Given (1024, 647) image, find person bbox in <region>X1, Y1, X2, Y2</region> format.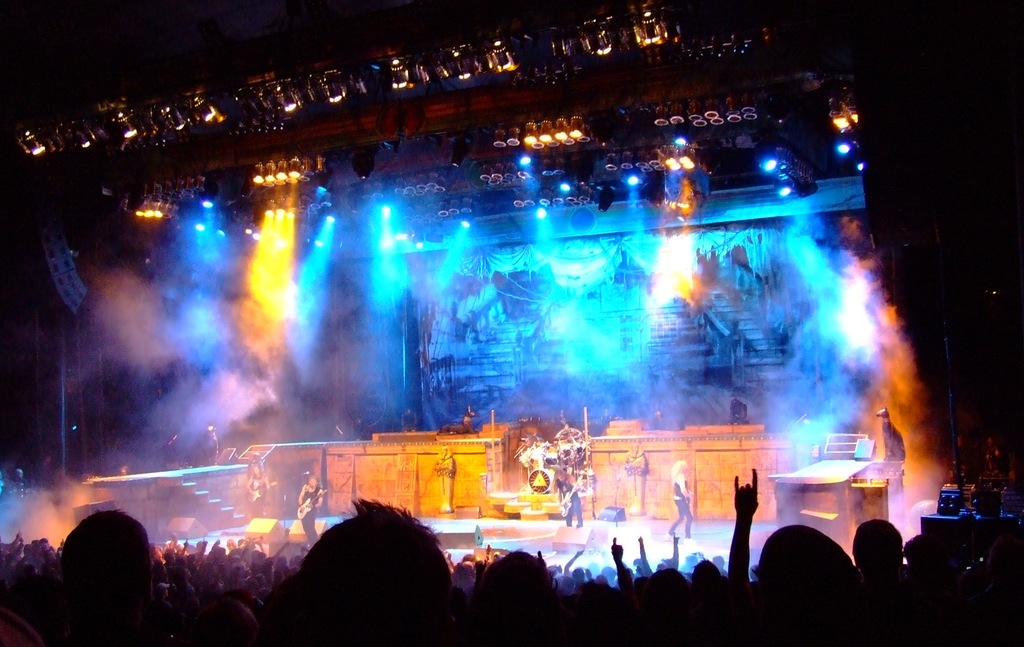
<region>295, 472, 323, 535</region>.
